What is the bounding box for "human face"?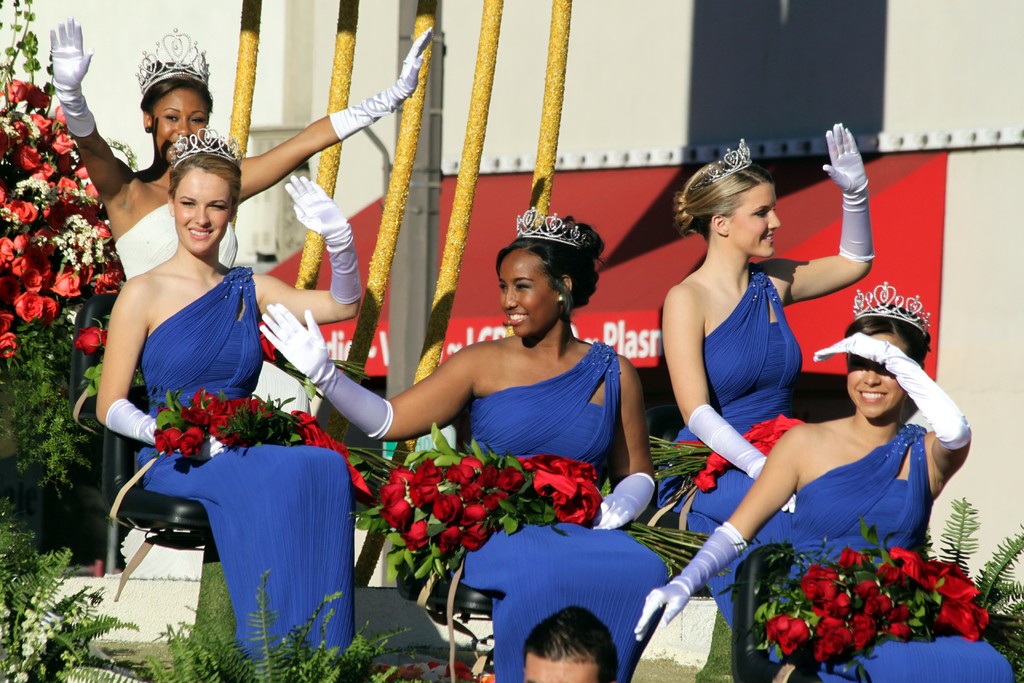
{"x1": 844, "y1": 336, "x2": 904, "y2": 420}.
